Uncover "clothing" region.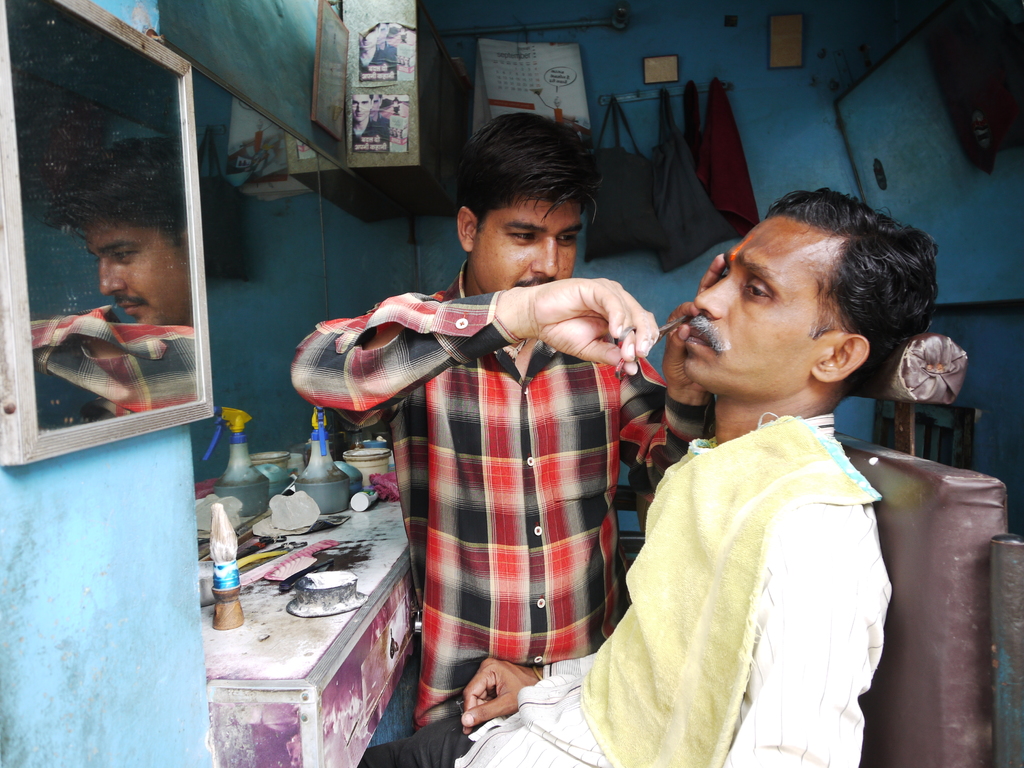
Uncovered: <region>289, 261, 716, 735</region>.
